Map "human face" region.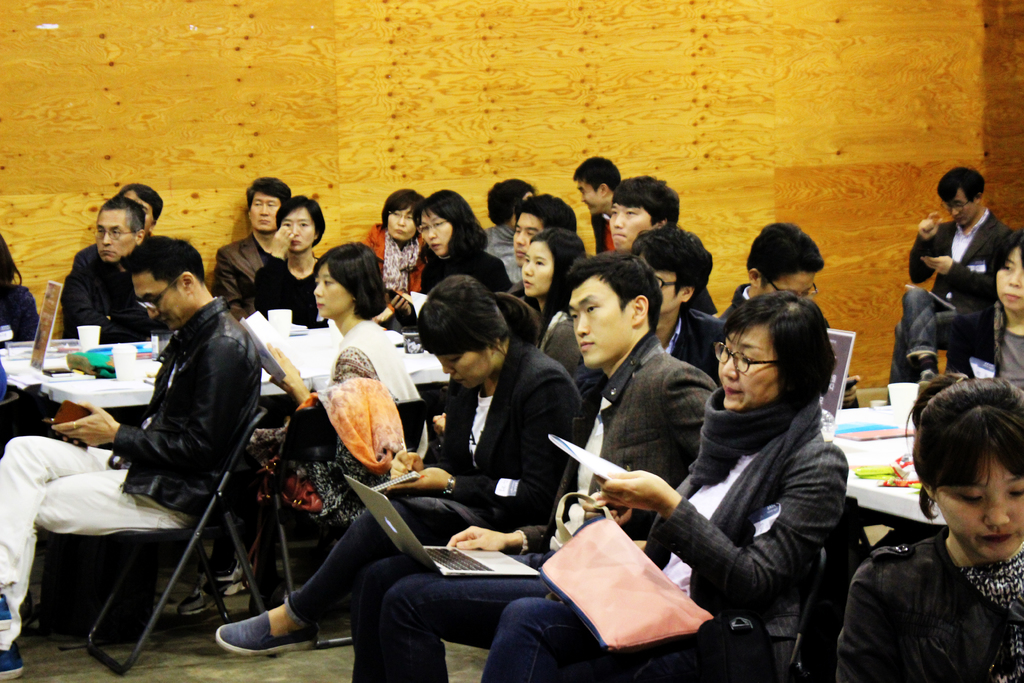
Mapped to box(511, 215, 540, 261).
